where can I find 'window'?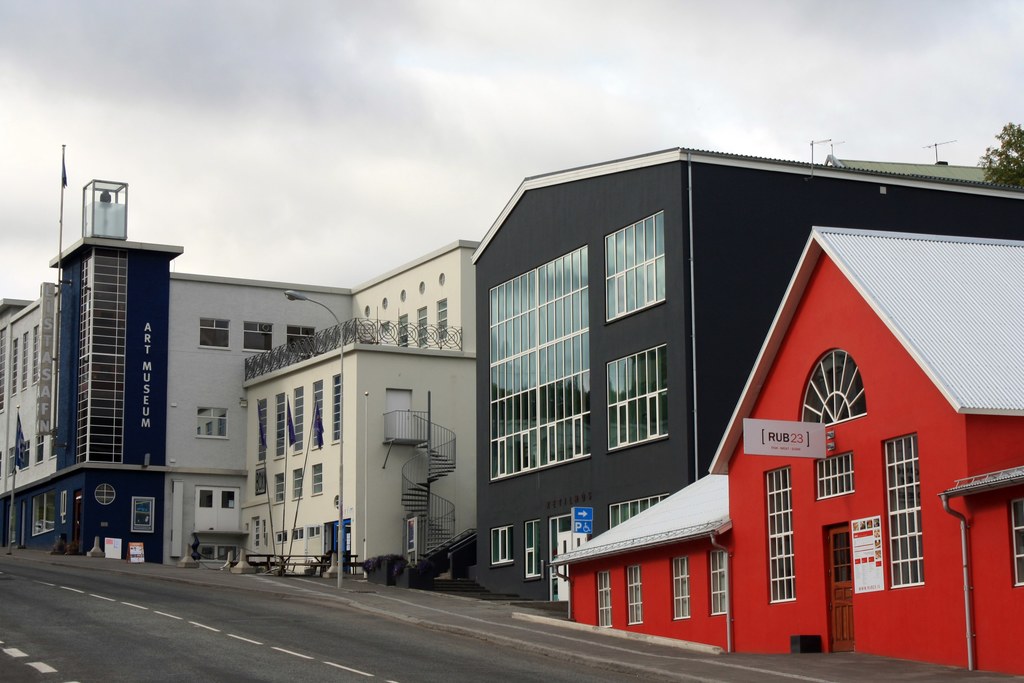
You can find it at [left=331, top=378, right=340, bottom=440].
